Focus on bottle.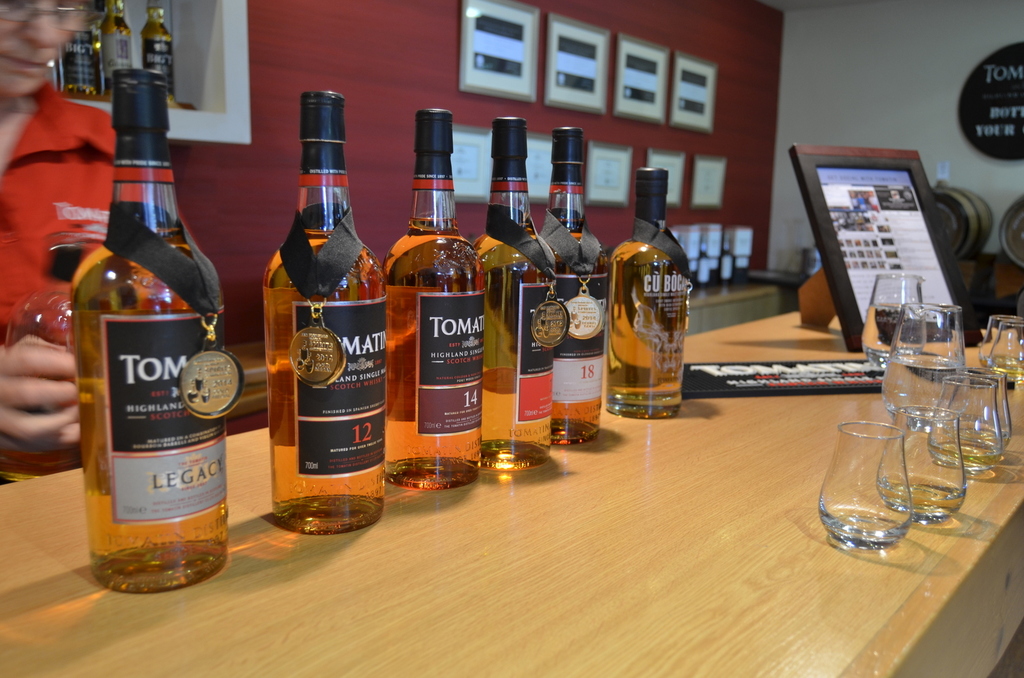
Focused at (545,127,612,446).
